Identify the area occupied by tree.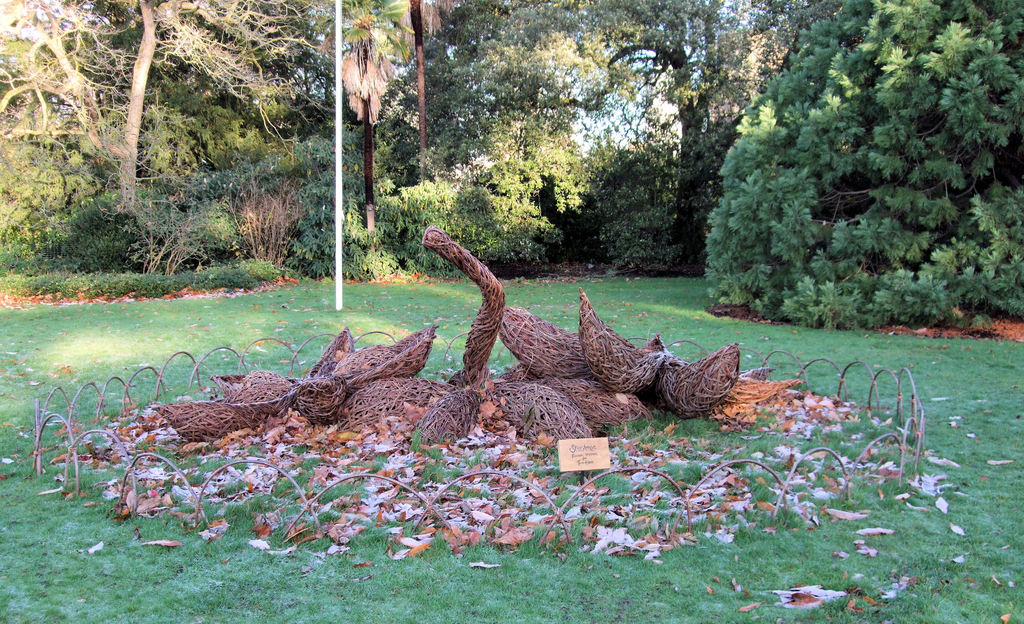
Area: region(392, 0, 458, 180).
